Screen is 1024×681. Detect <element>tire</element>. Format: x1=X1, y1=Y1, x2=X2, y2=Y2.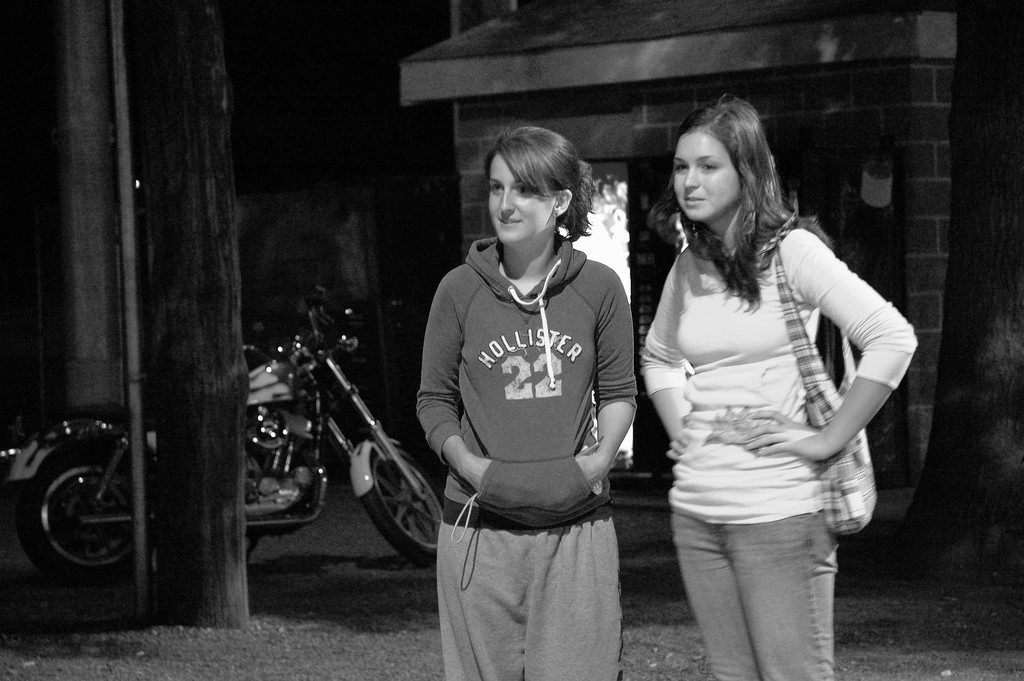
x1=367, y1=437, x2=449, y2=554.
